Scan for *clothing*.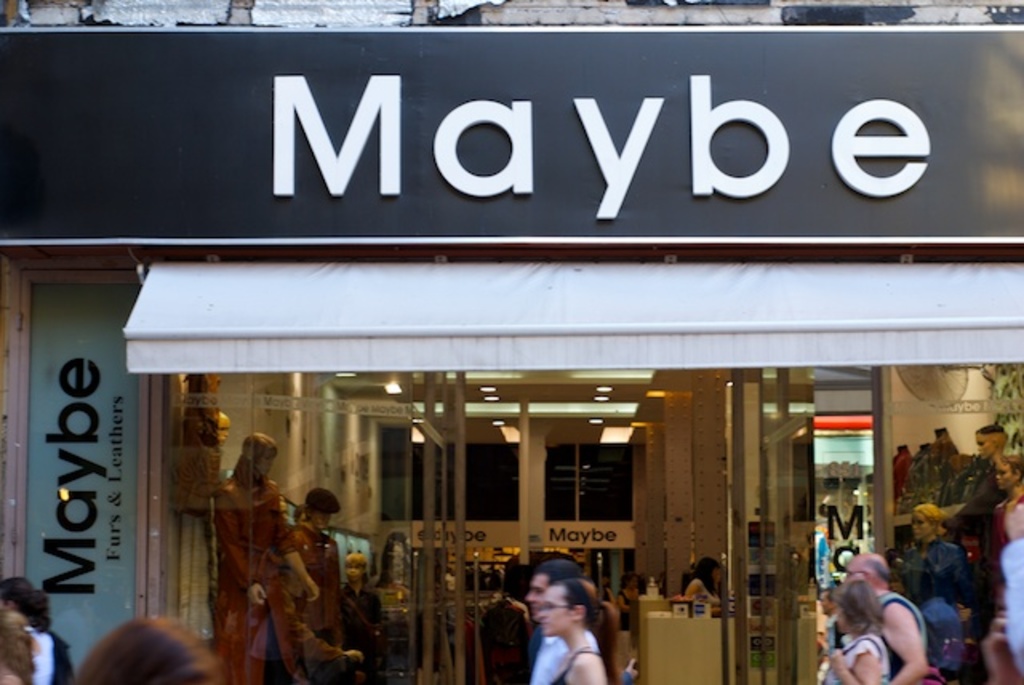
Scan result: 614/587/640/634.
